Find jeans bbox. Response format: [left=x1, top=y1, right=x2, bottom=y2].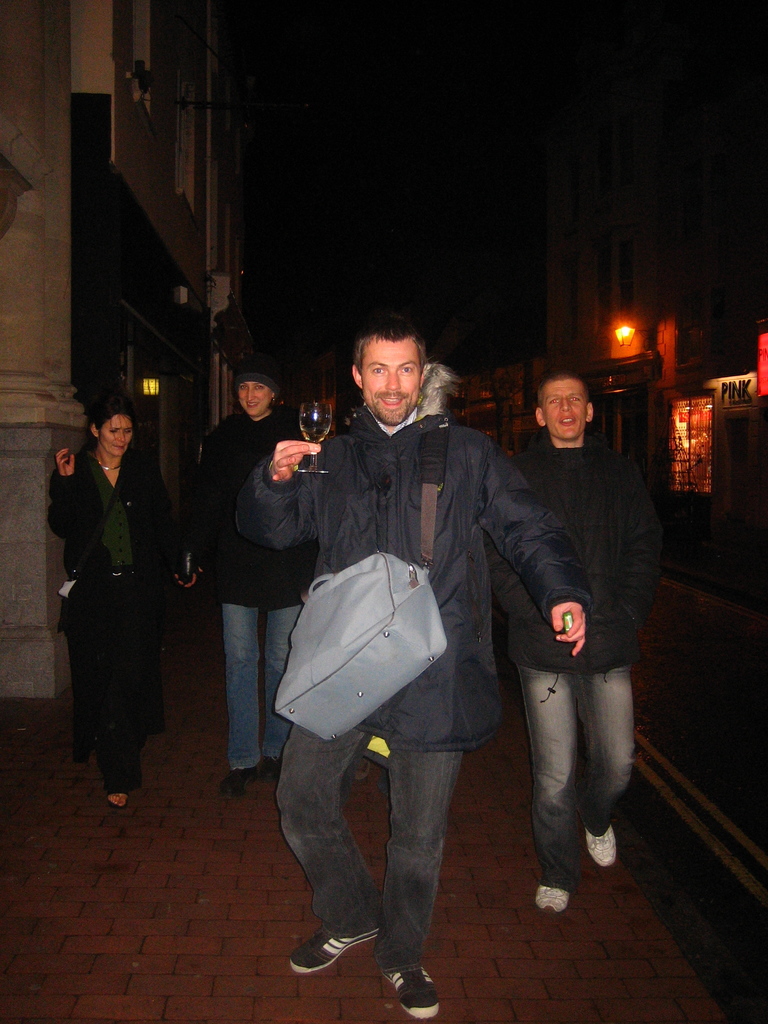
[left=510, top=666, right=640, bottom=879].
